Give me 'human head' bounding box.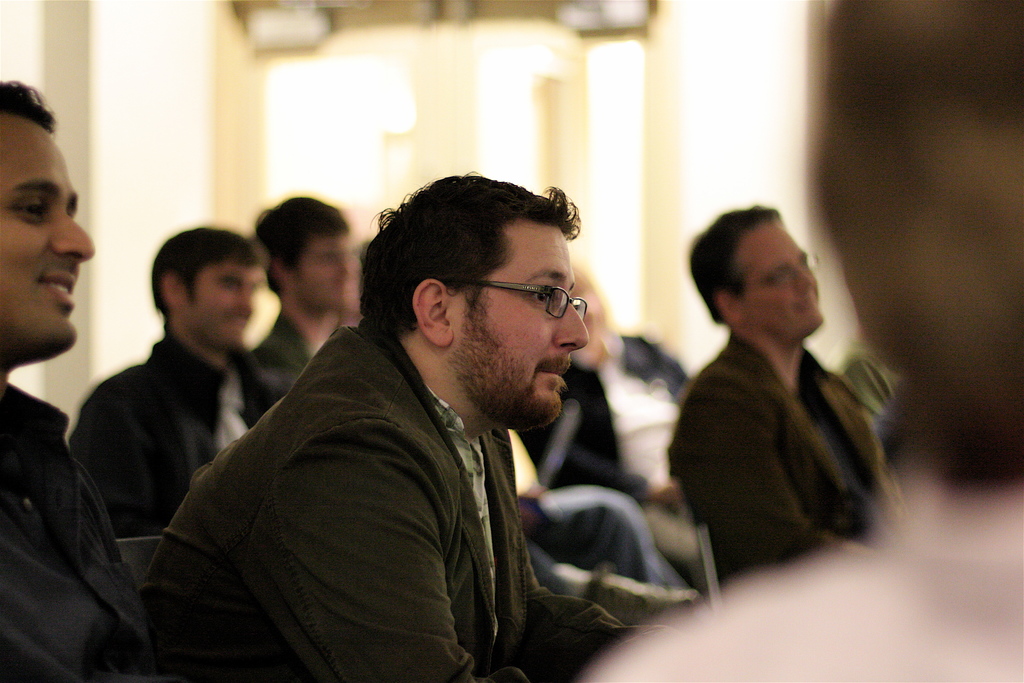
l=689, t=203, r=830, b=342.
